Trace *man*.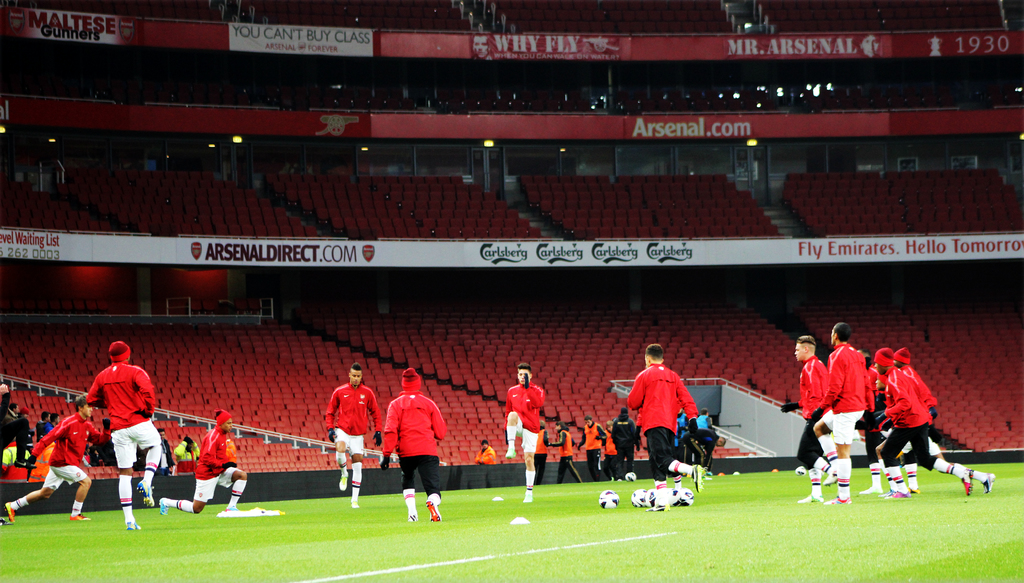
Traced to locate(790, 336, 834, 508).
